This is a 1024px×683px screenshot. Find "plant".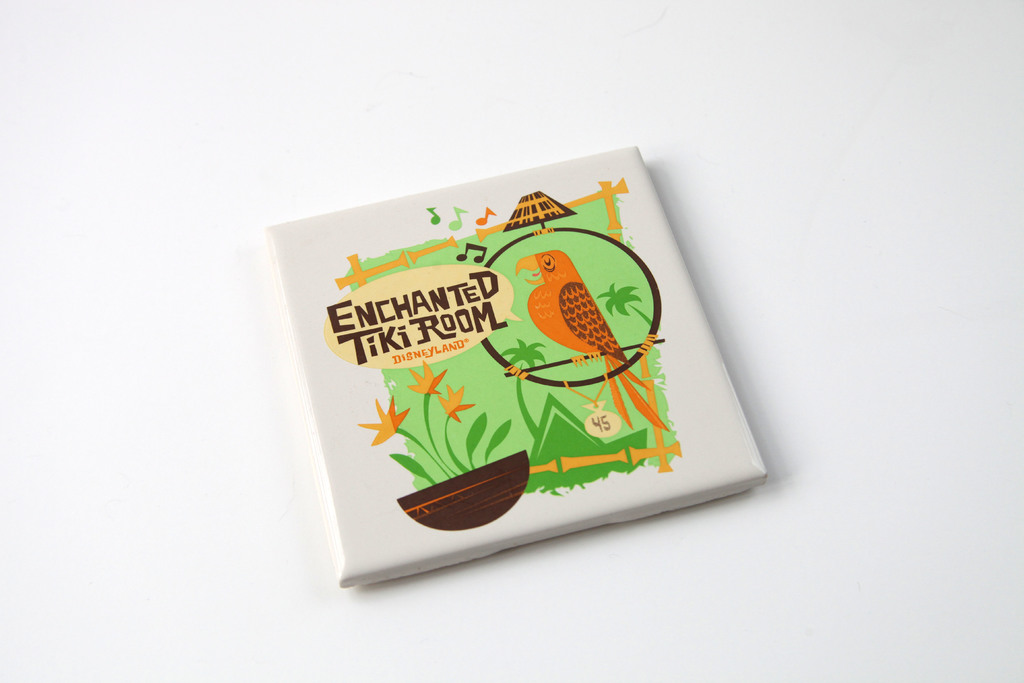
Bounding box: (360, 364, 511, 483).
